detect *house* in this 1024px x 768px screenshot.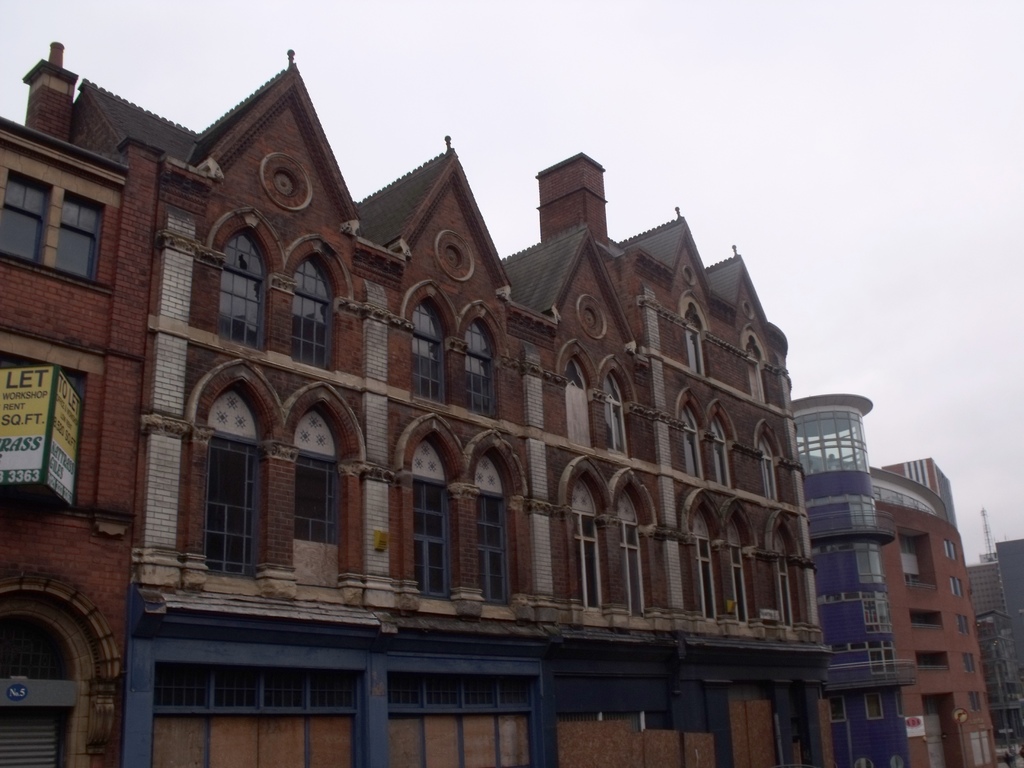
Detection: bbox=[788, 395, 916, 767].
